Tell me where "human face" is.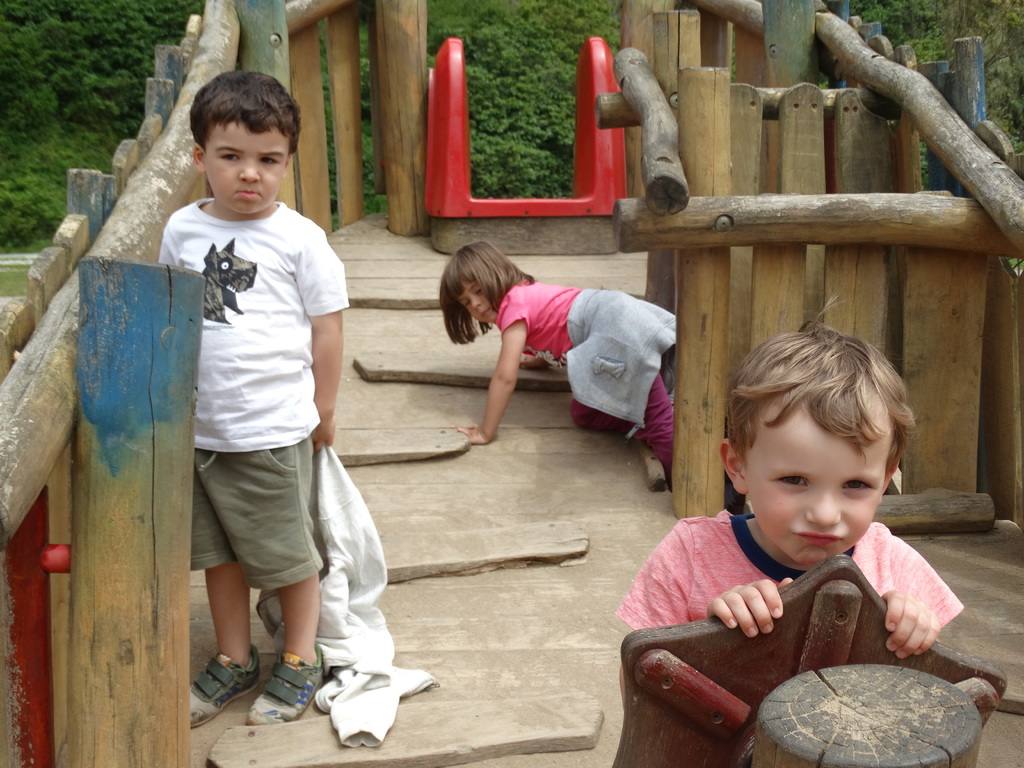
"human face" is at <bbox>457, 280, 497, 324</bbox>.
